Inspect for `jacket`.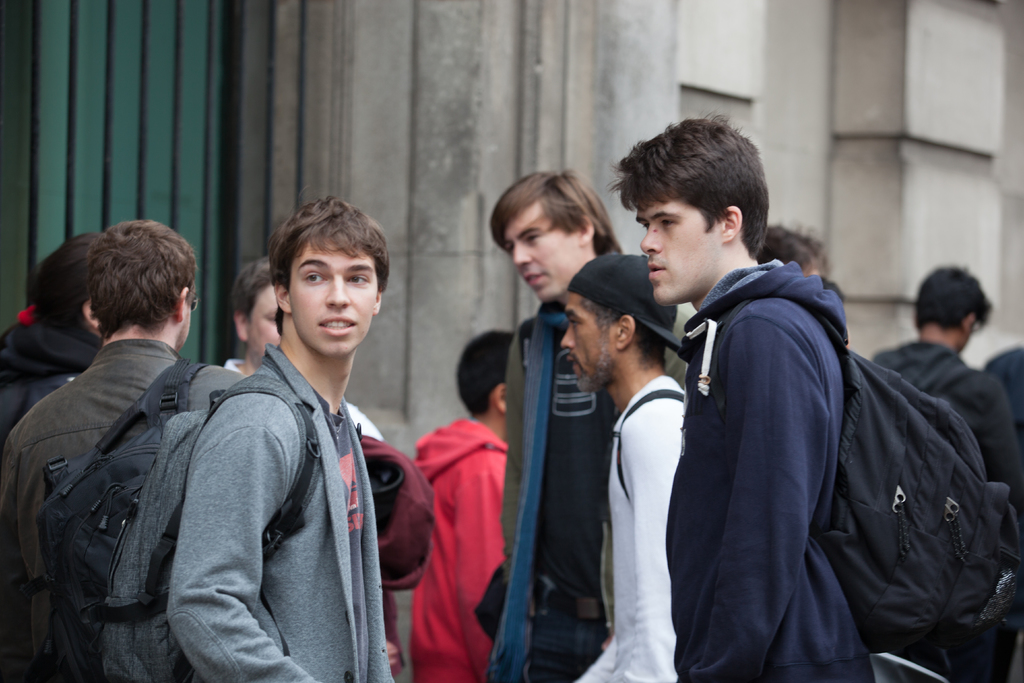
Inspection: locate(495, 308, 693, 676).
